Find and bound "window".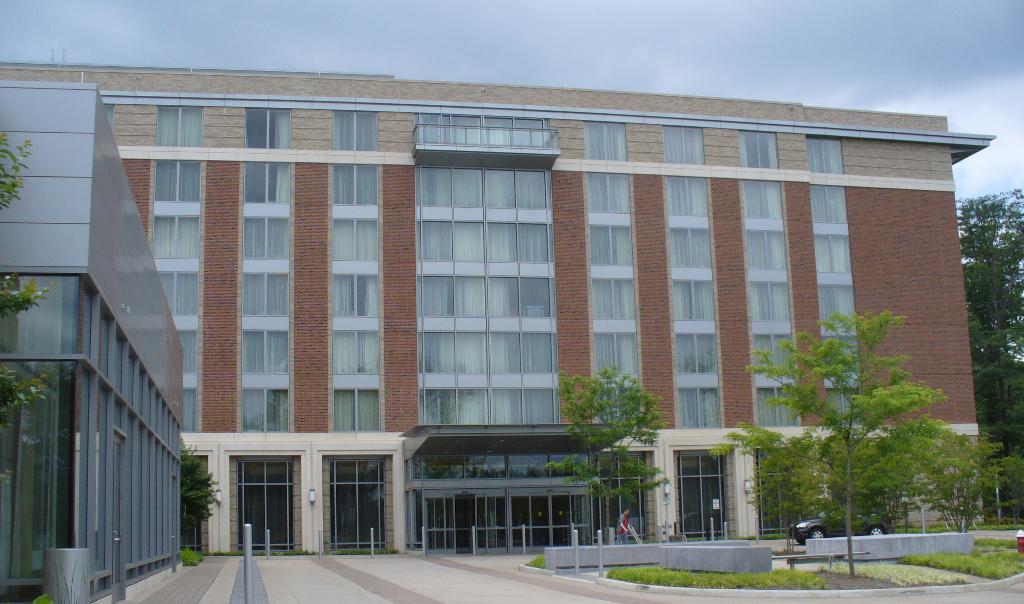
Bound: bbox=(334, 220, 378, 262).
